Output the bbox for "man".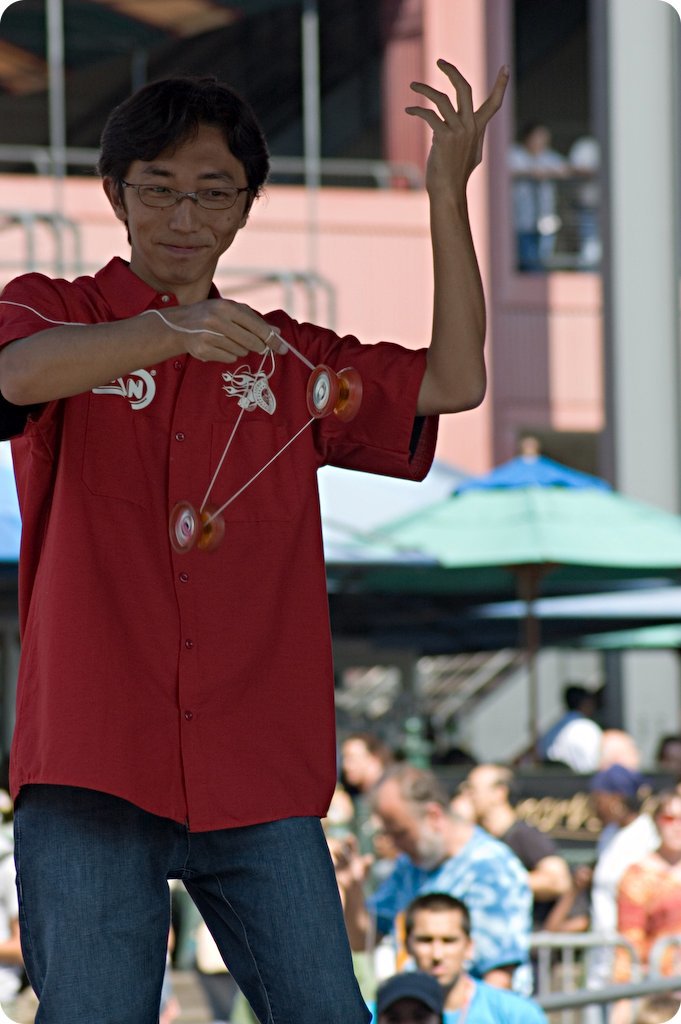
458/764/574/891.
